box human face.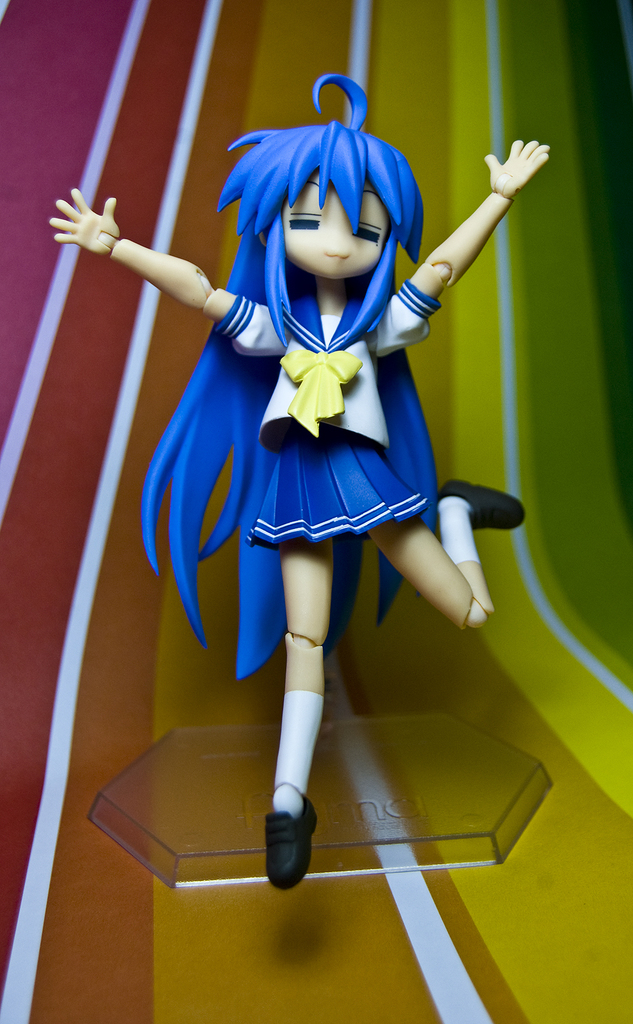
284, 167, 391, 279.
